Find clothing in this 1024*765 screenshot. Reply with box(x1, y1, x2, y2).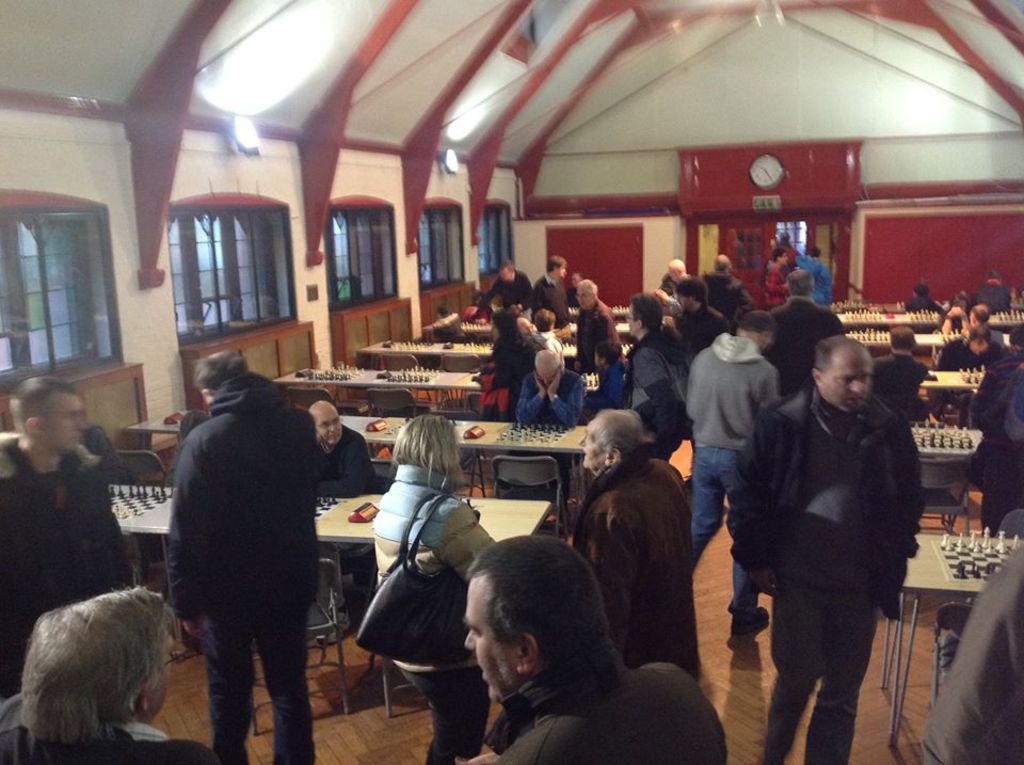
box(313, 426, 381, 576).
